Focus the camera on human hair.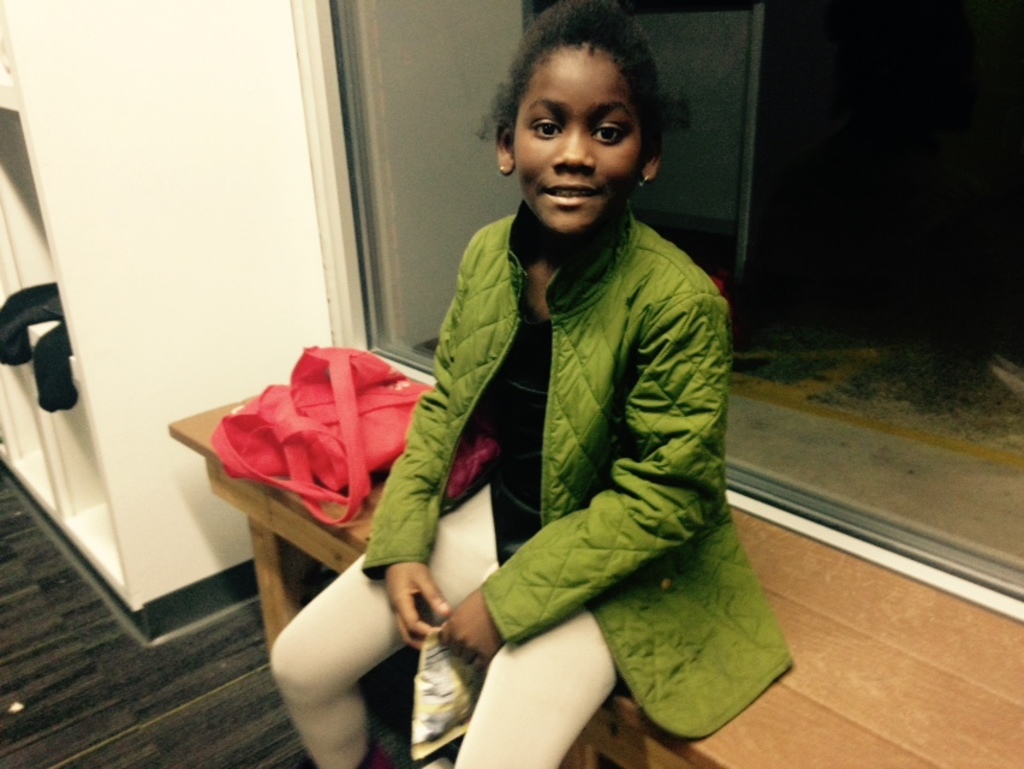
Focus region: (x1=475, y1=0, x2=663, y2=157).
